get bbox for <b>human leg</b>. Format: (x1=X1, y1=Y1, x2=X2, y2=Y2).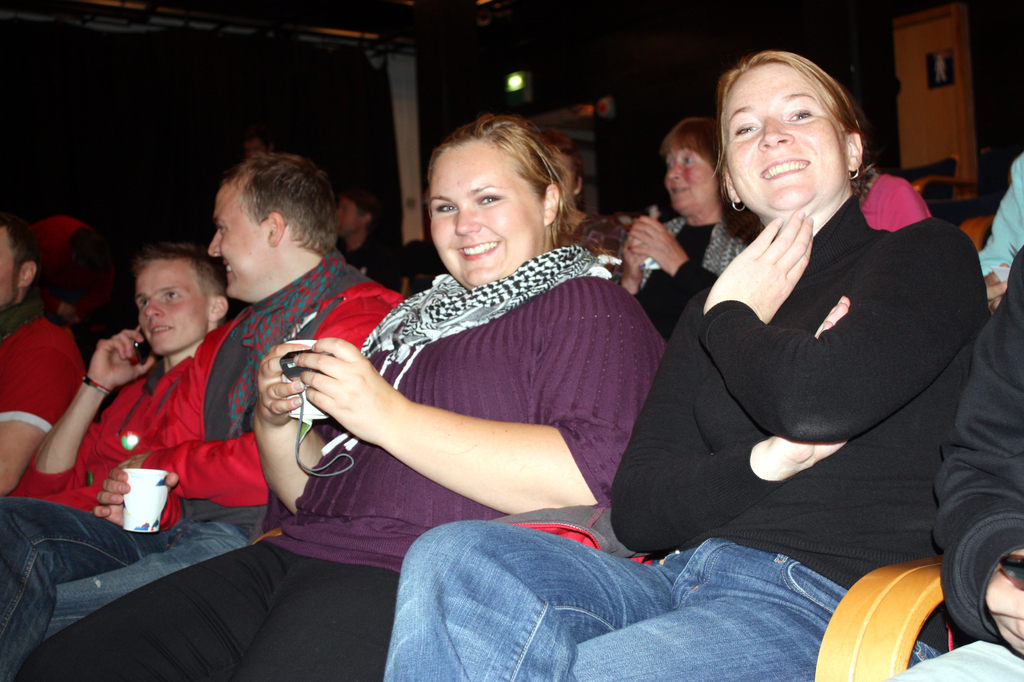
(x1=0, y1=495, x2=175, y2=681).
